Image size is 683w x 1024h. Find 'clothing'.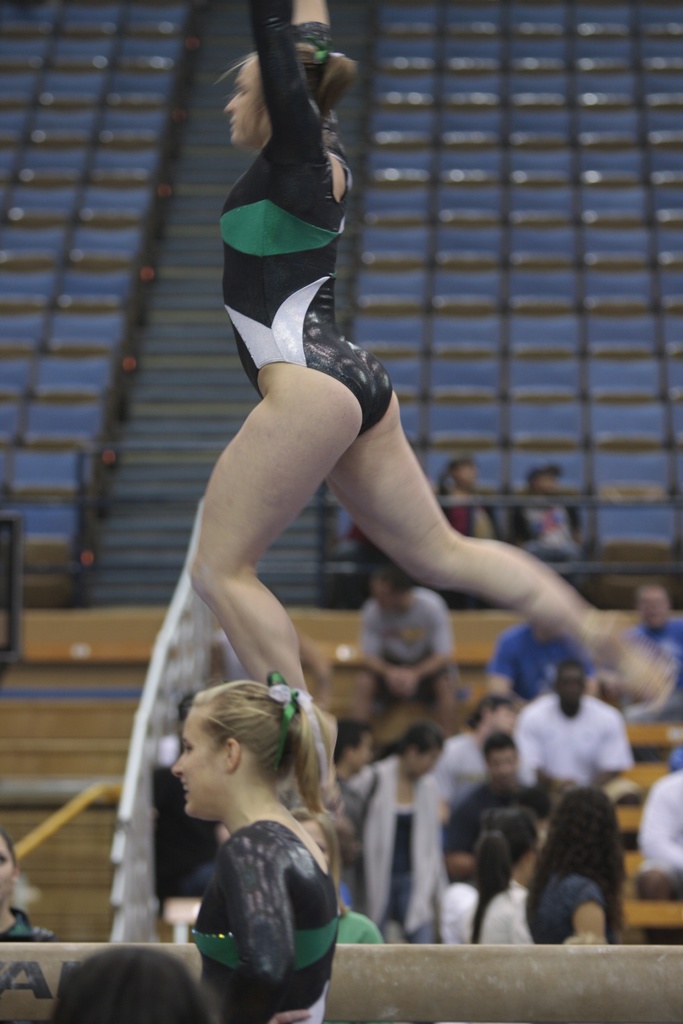
186,820,340,1023.
